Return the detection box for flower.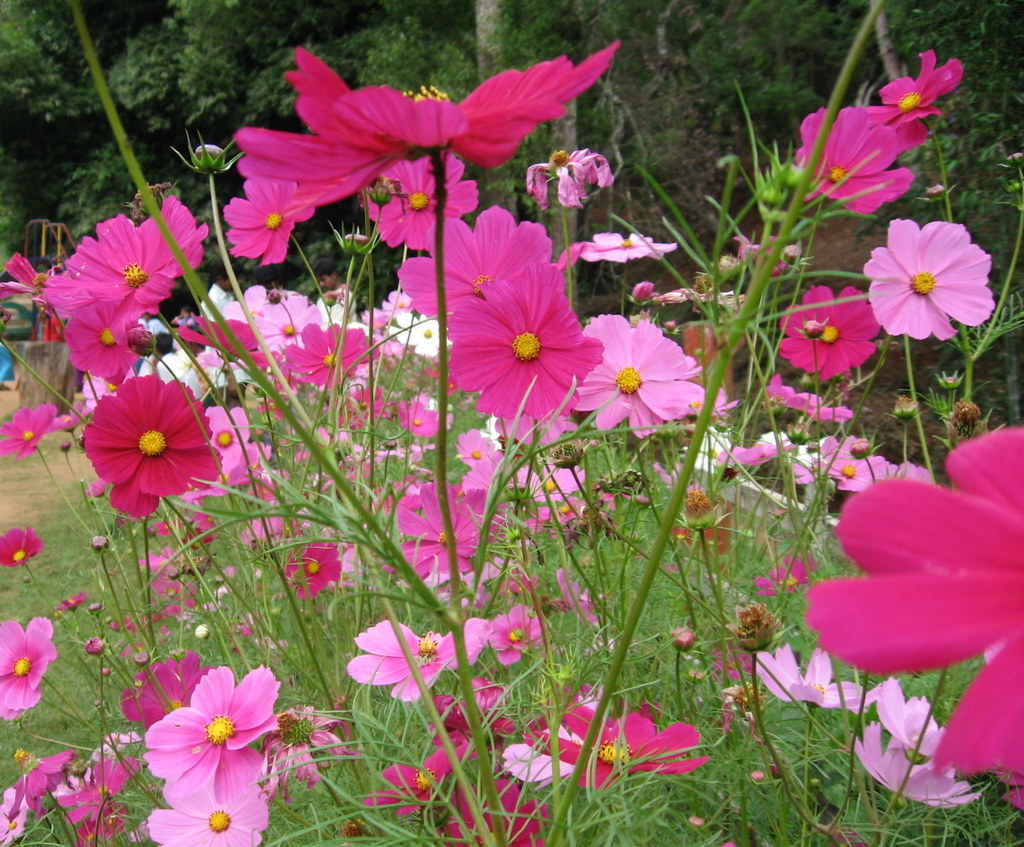
select_region(854, 715, 981, 811).
